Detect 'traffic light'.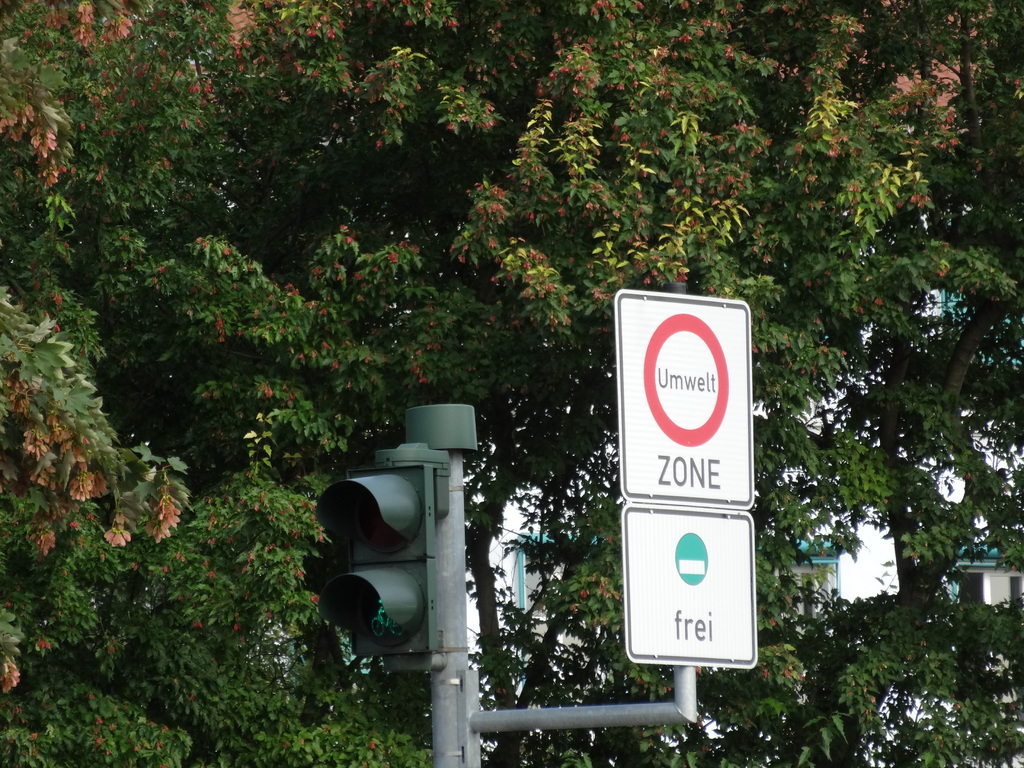
Detected at {"left": 316, "top": 444, "right": 450, "bottom": 678}.
